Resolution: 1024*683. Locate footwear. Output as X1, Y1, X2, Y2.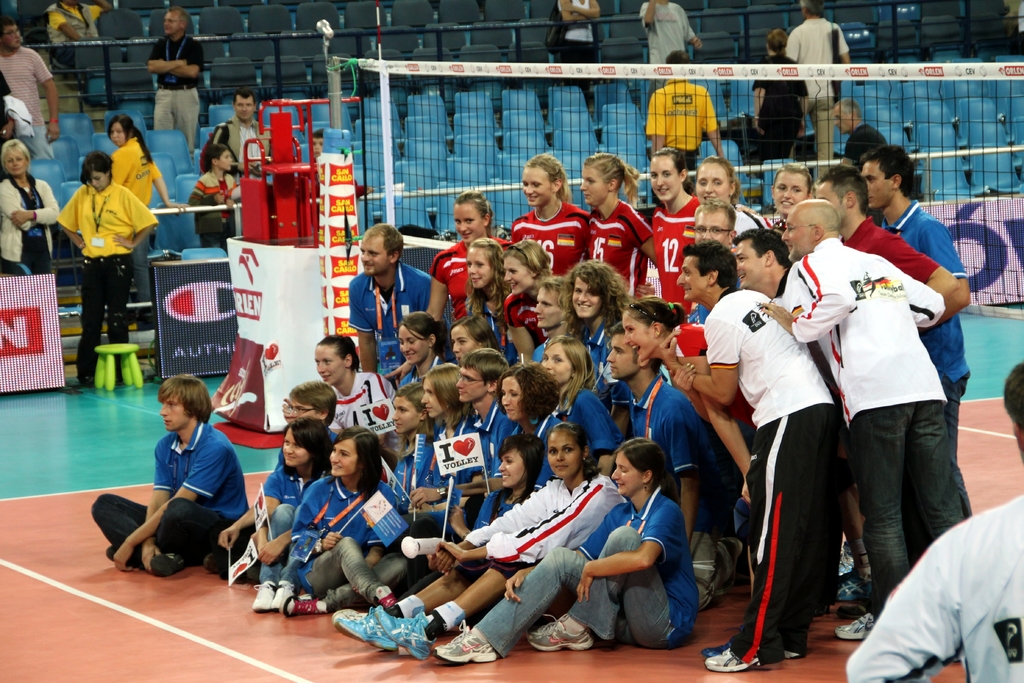
332, 609, 379, 621.
